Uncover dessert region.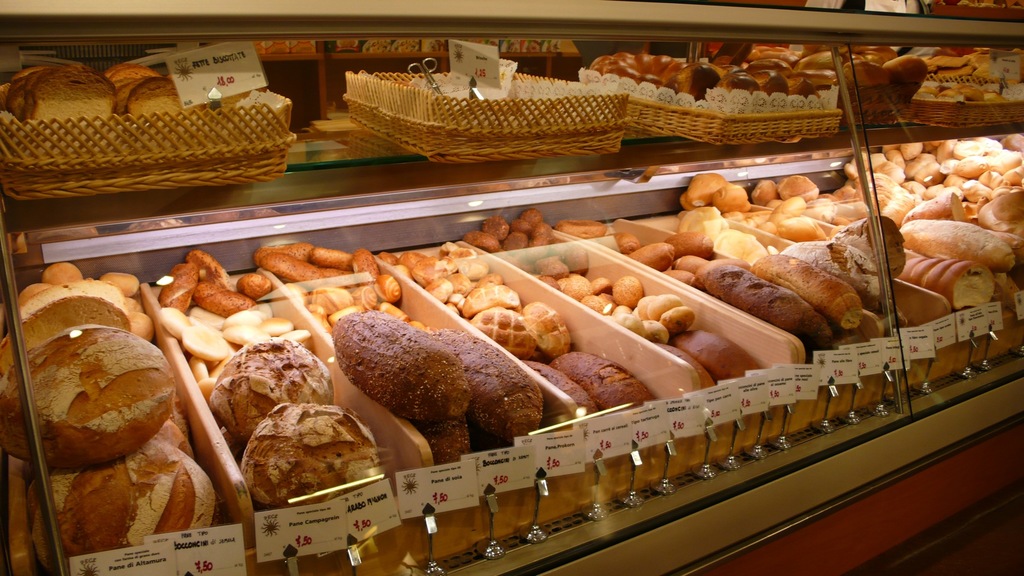
Uncovered: BBox(212, 340, 332, 447).
